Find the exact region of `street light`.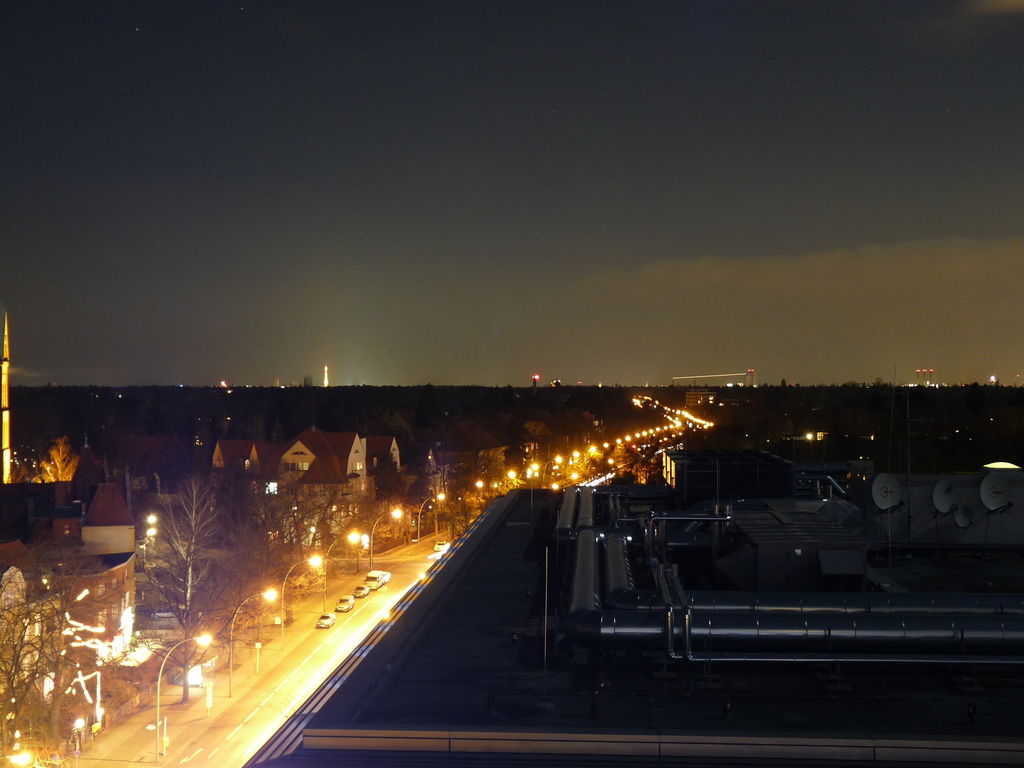
Exact region: bbox=[422, 491, 450, 556].
